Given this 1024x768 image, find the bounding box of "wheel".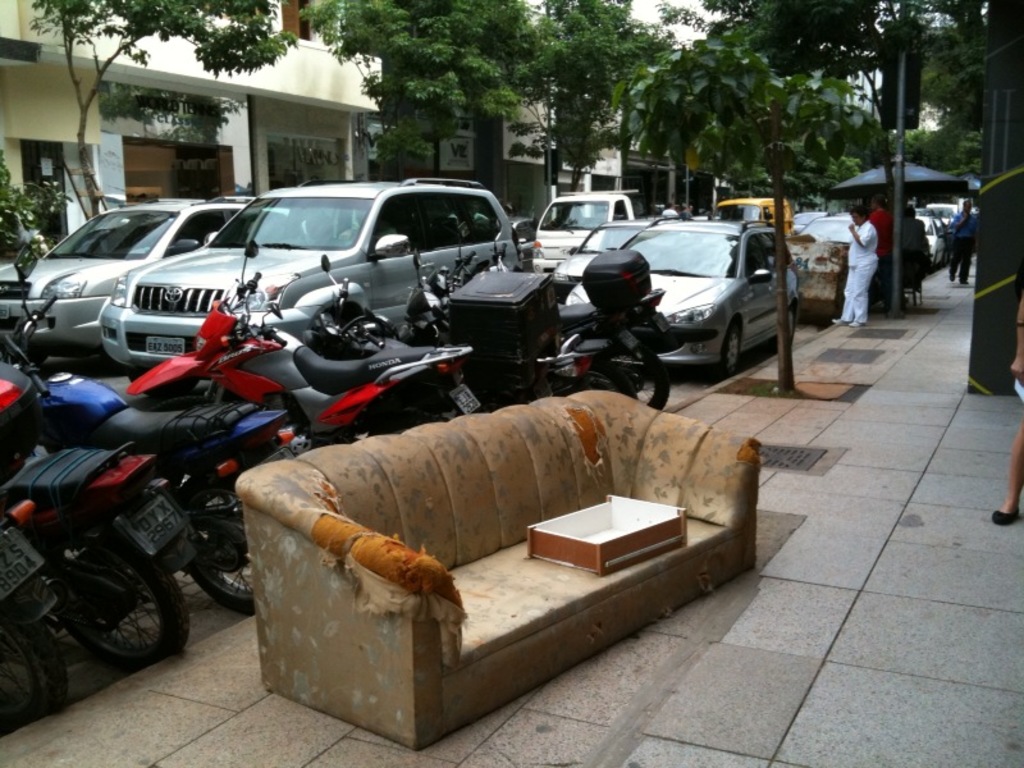
(x1=559, y1=347, x2=671, y2=410).
